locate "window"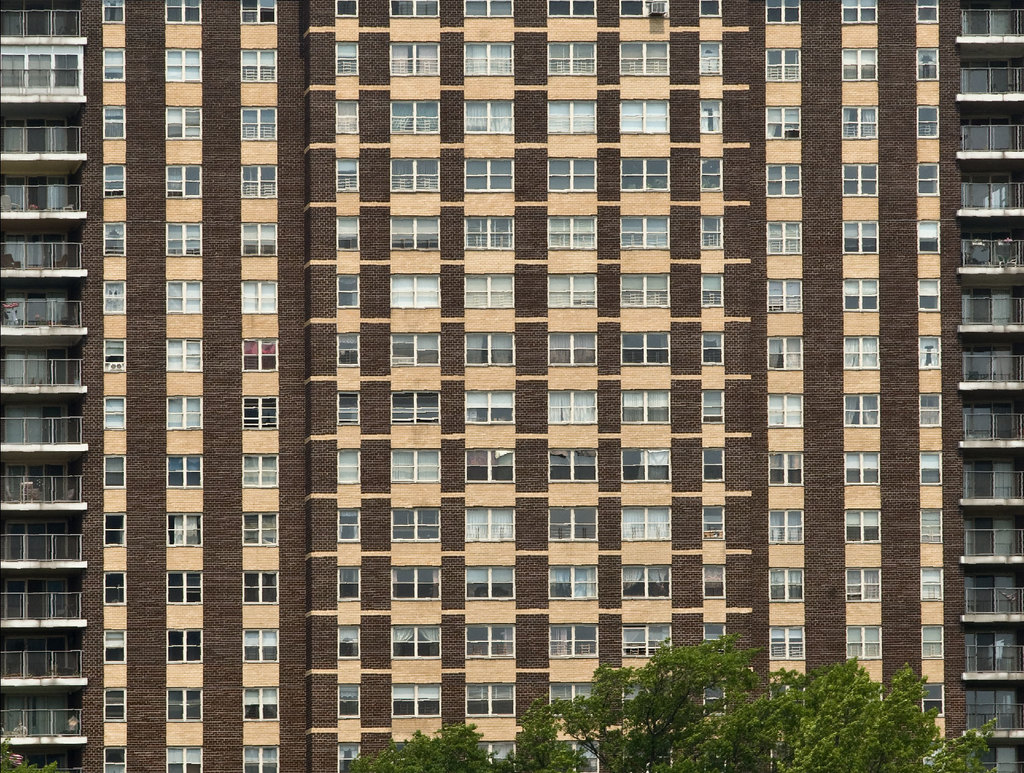
rect(464, 276, 515, 312)
